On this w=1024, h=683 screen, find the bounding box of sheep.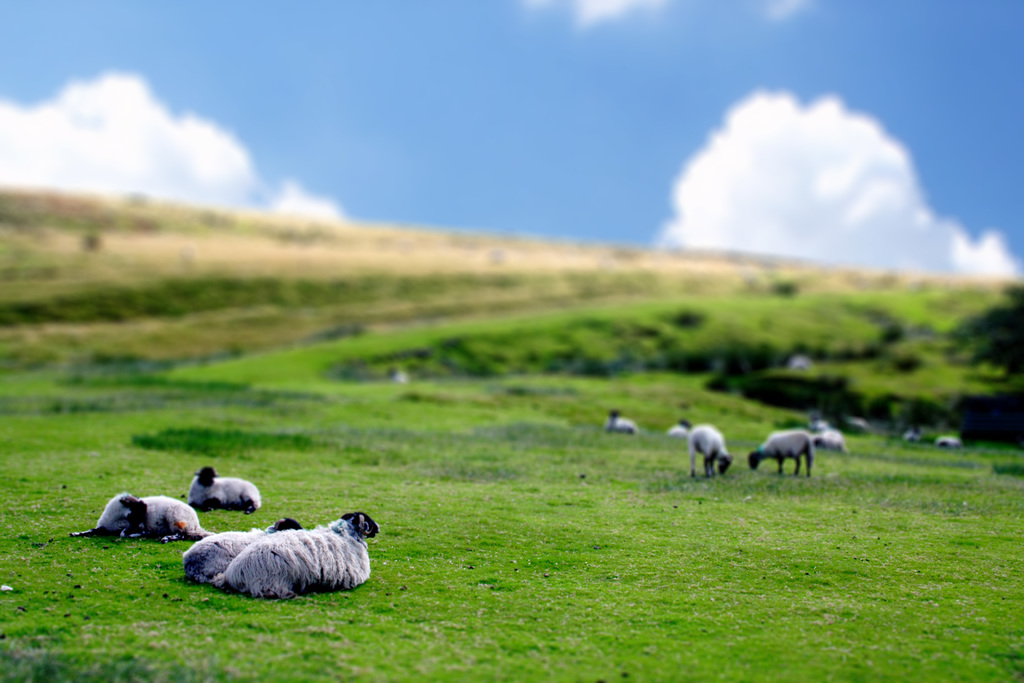
Bounding box: {"left": 189, "top": 518, "right": 300, "bottom": 596}.
